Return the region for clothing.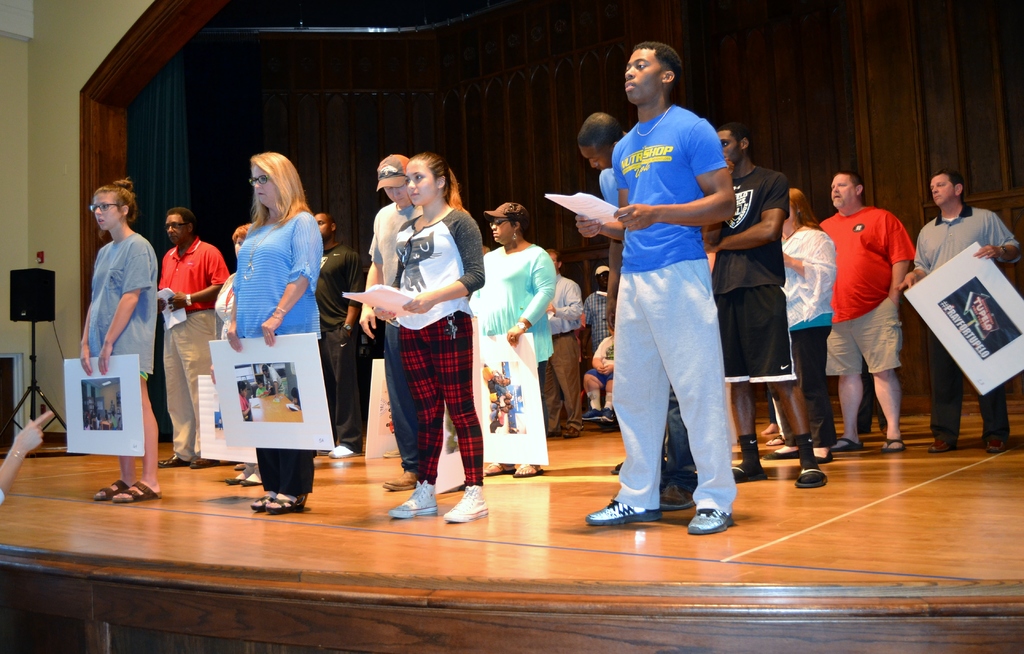
714/160/792/385.
